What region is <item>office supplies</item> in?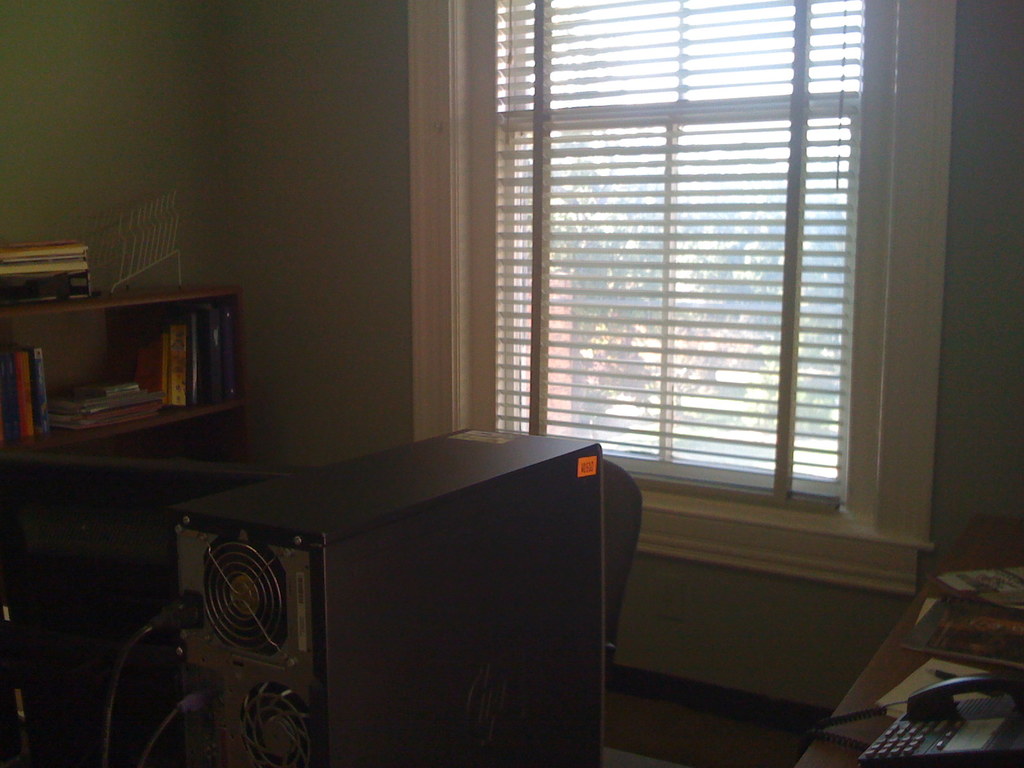
box=[169, 428, 604, 767].
